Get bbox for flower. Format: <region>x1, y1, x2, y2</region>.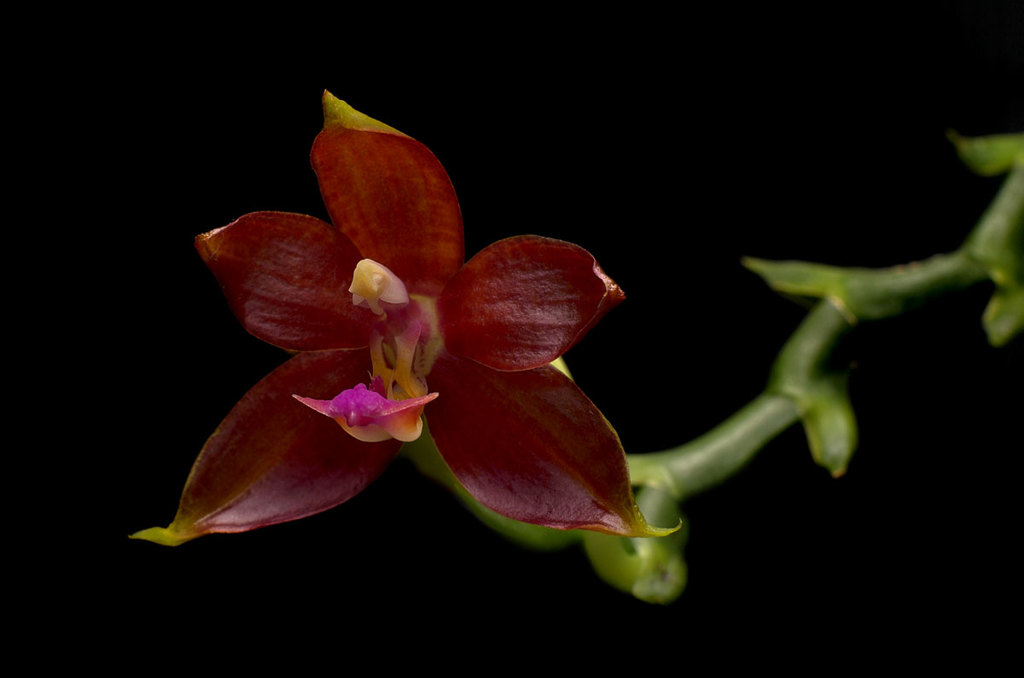
<region>162, 85, 719, 558</region>.
